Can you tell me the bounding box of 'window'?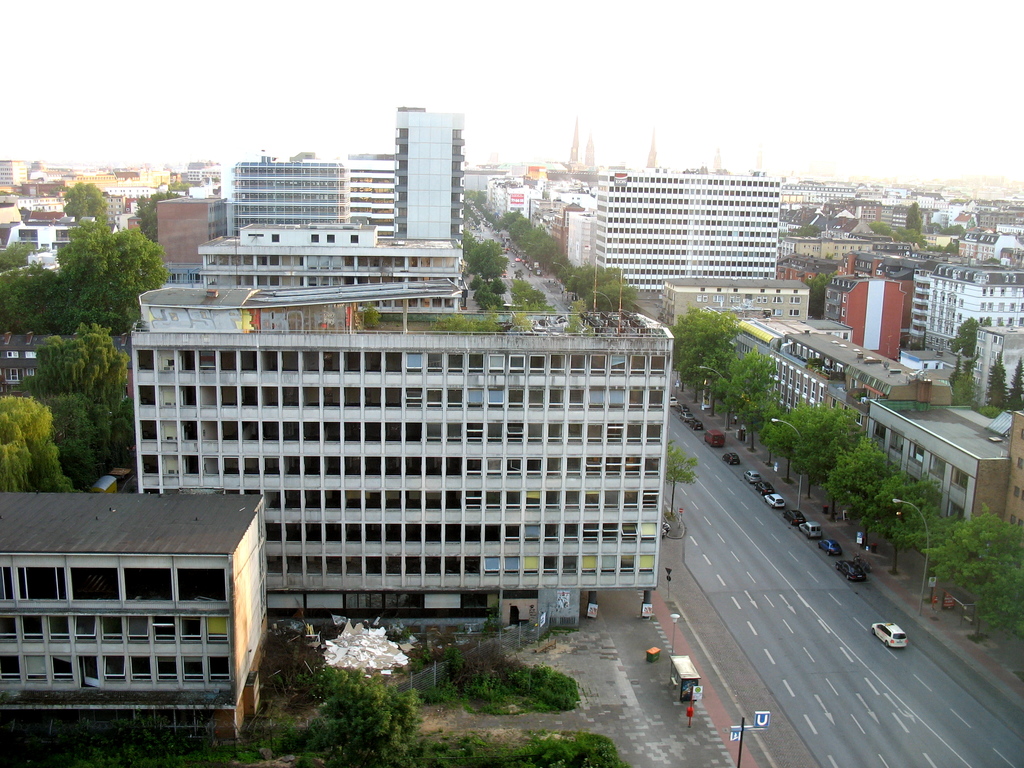
[x1=729, y1=294, x2=742, y2=302].
